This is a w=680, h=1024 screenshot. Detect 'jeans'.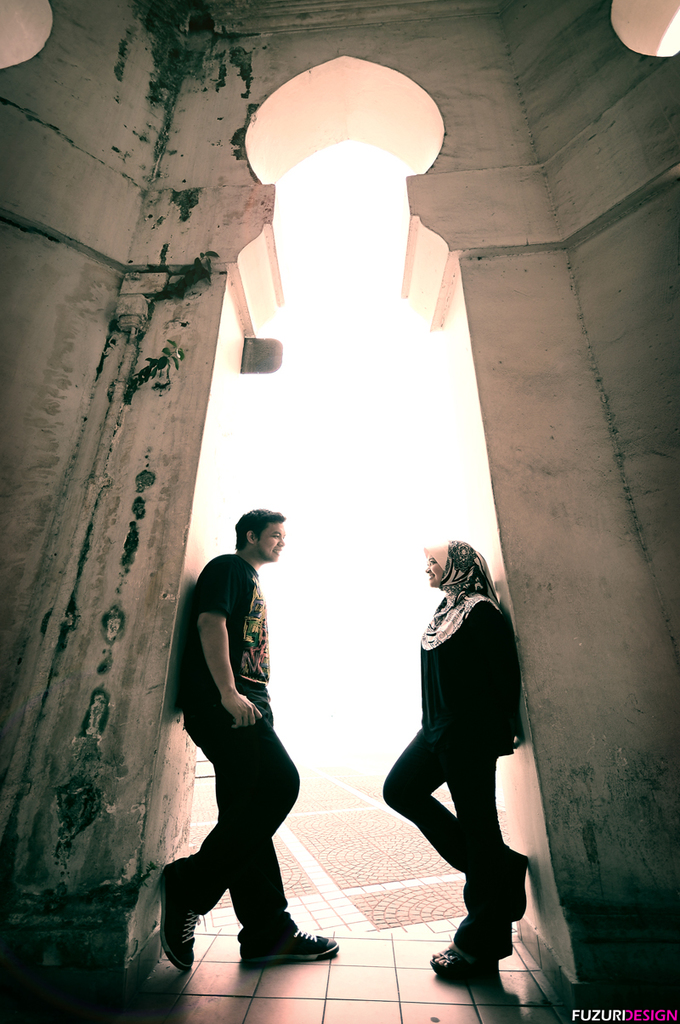
select_region(164, 704, 319, 961).
